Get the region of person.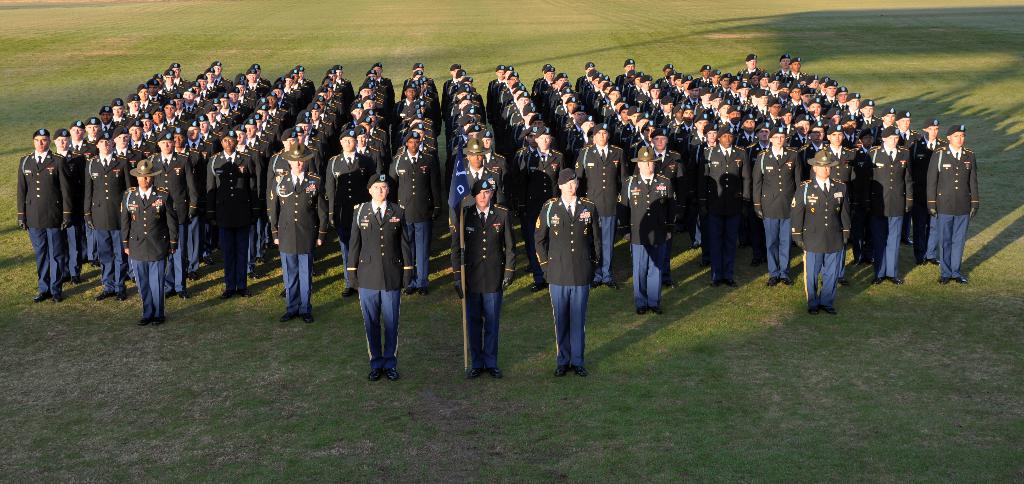
(x1=865, y1=129, x2=913, y2=283).
